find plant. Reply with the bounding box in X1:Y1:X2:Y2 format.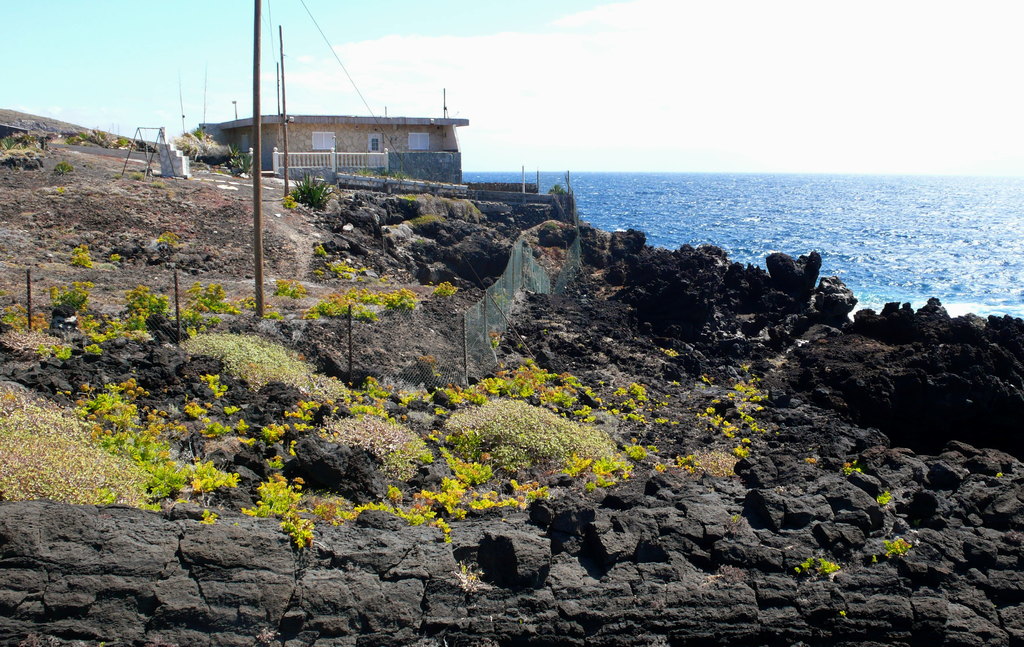
408:211:446:227.
